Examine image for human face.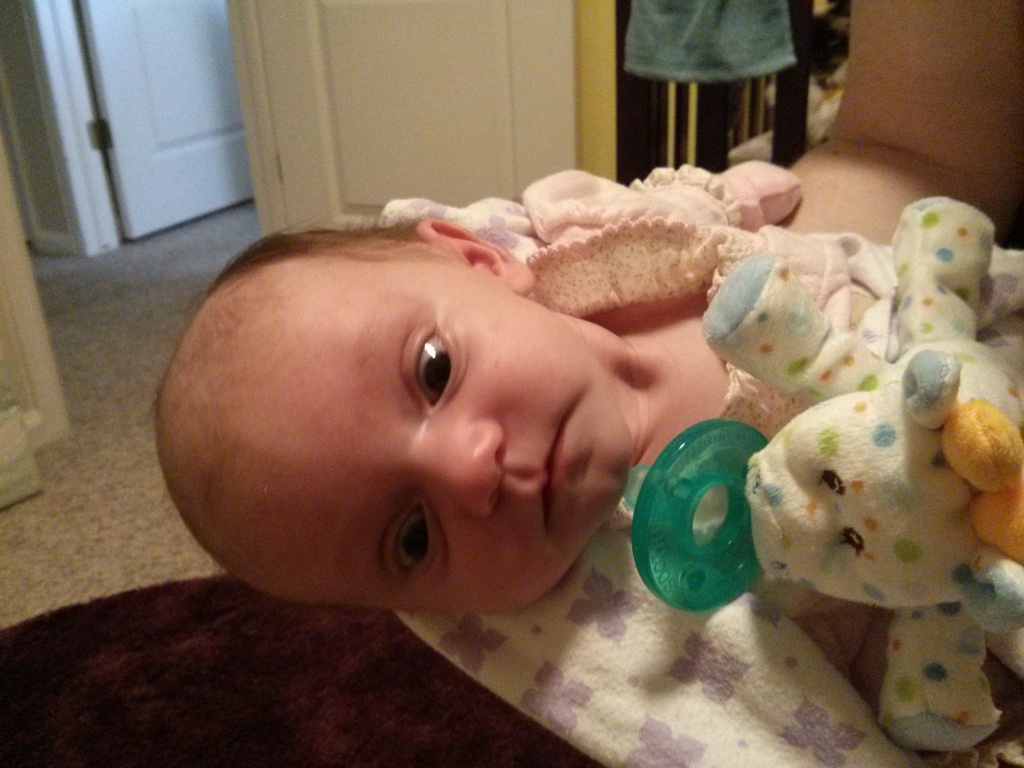
Examination result: crop(250, 260, 636, 612).
